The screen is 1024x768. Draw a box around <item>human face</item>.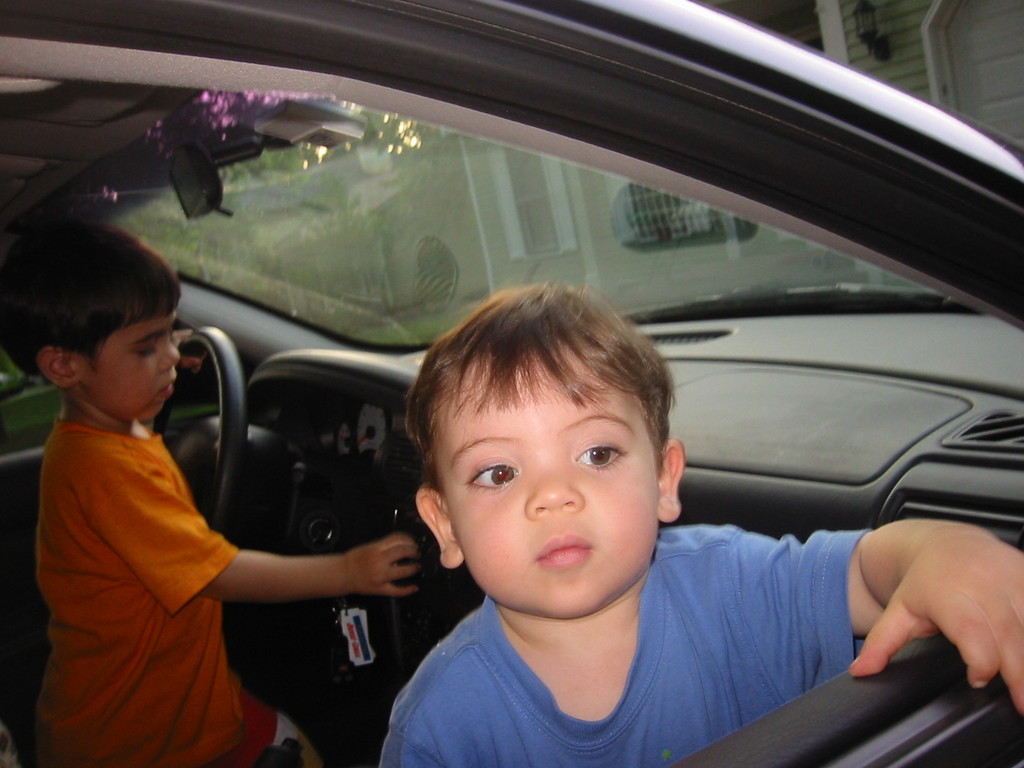
detection(86, 306, 178, 421).
